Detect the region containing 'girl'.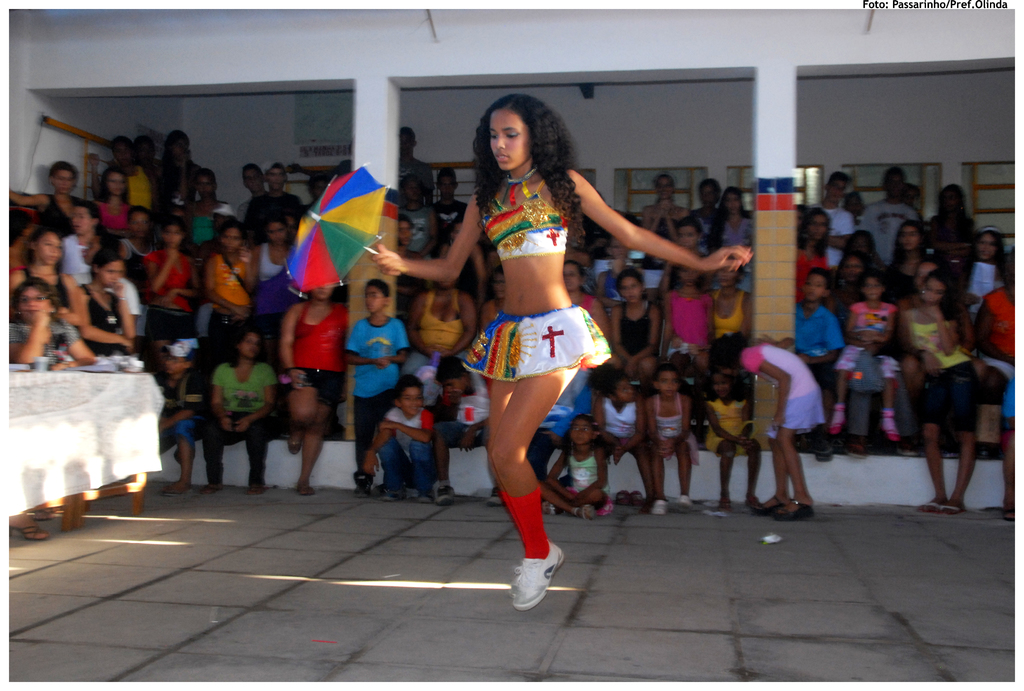
box=[842, 191, 866, 224].
